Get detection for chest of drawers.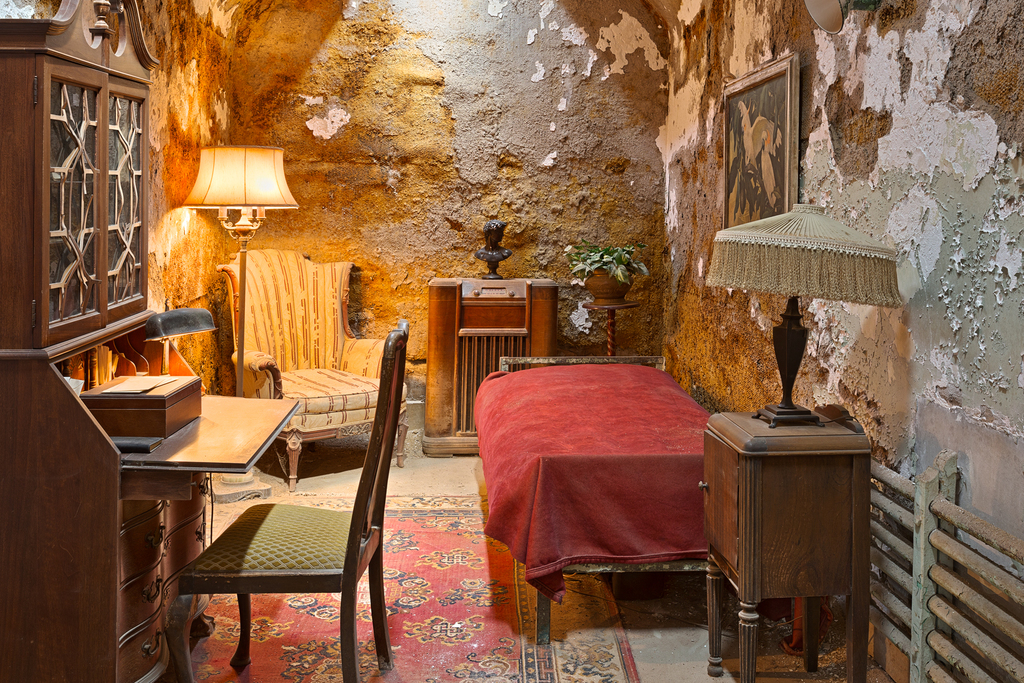
Detection: Rect(0, 0, 216, 682).
